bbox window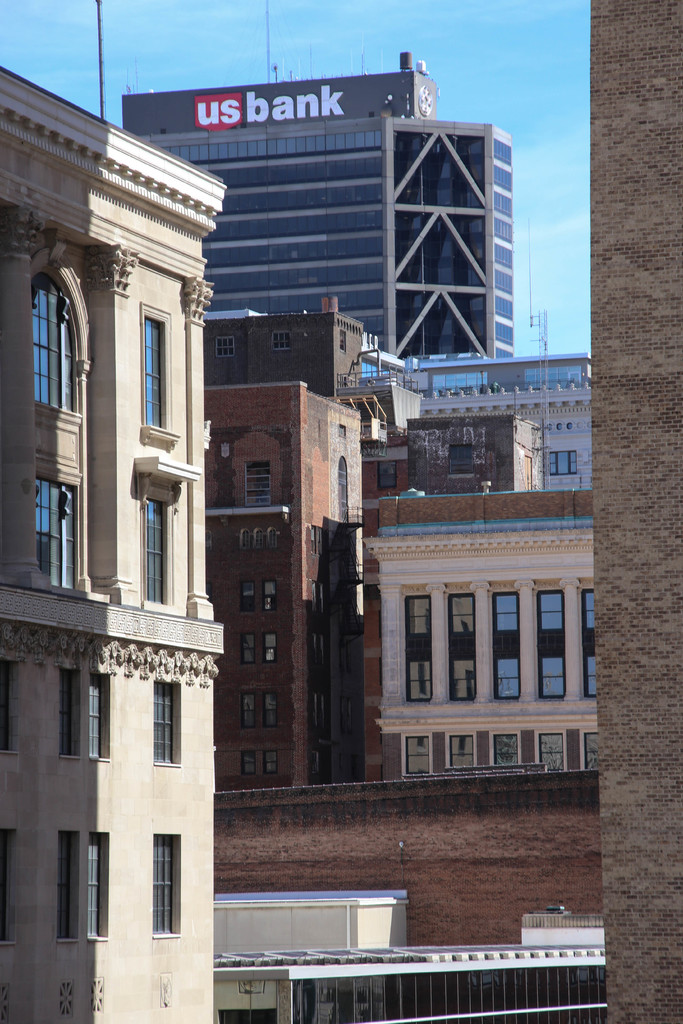
pyautogui.locateOnScreen(527, 733, 560, 770)
